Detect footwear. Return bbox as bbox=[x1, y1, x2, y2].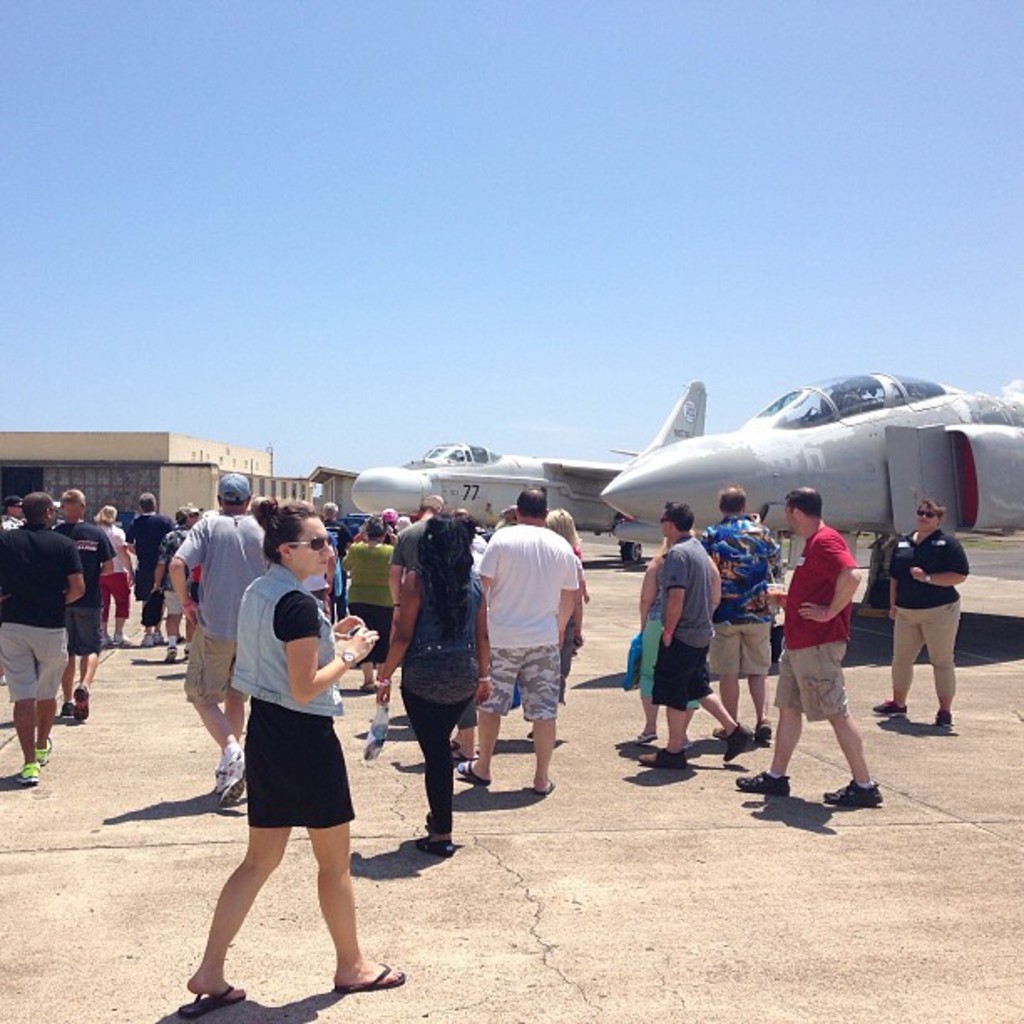
bbox=[733, 770, 791, 793].
